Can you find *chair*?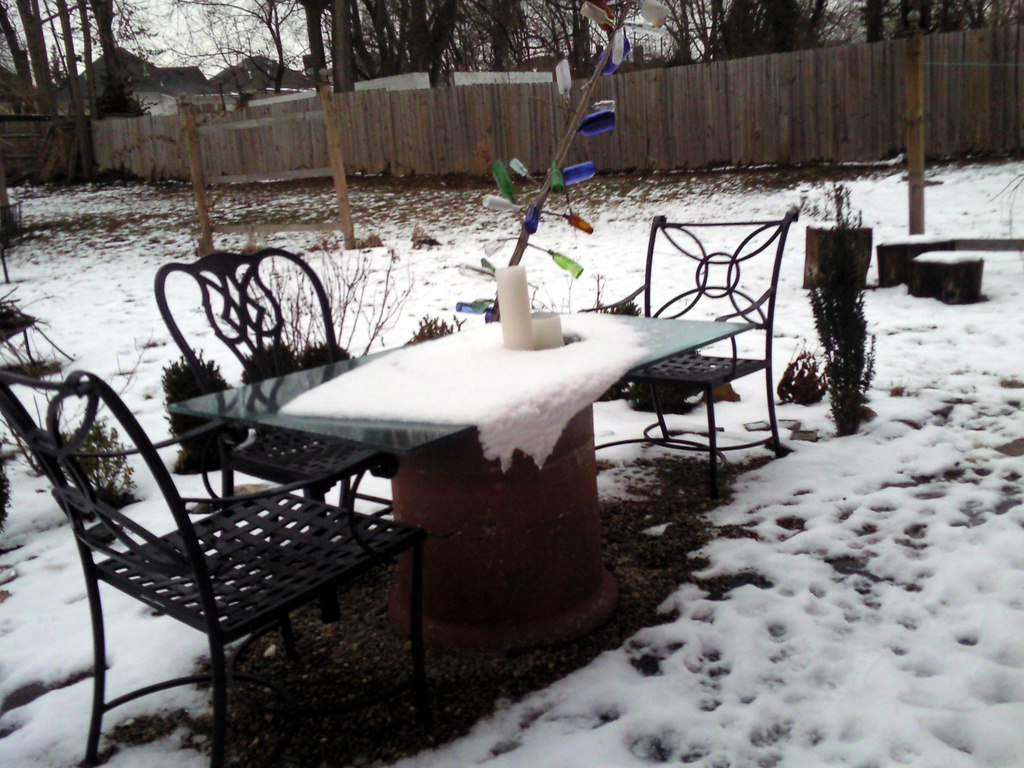
Yes, bounding box: <bbox>158, 249, 384, 527</bbox>.
